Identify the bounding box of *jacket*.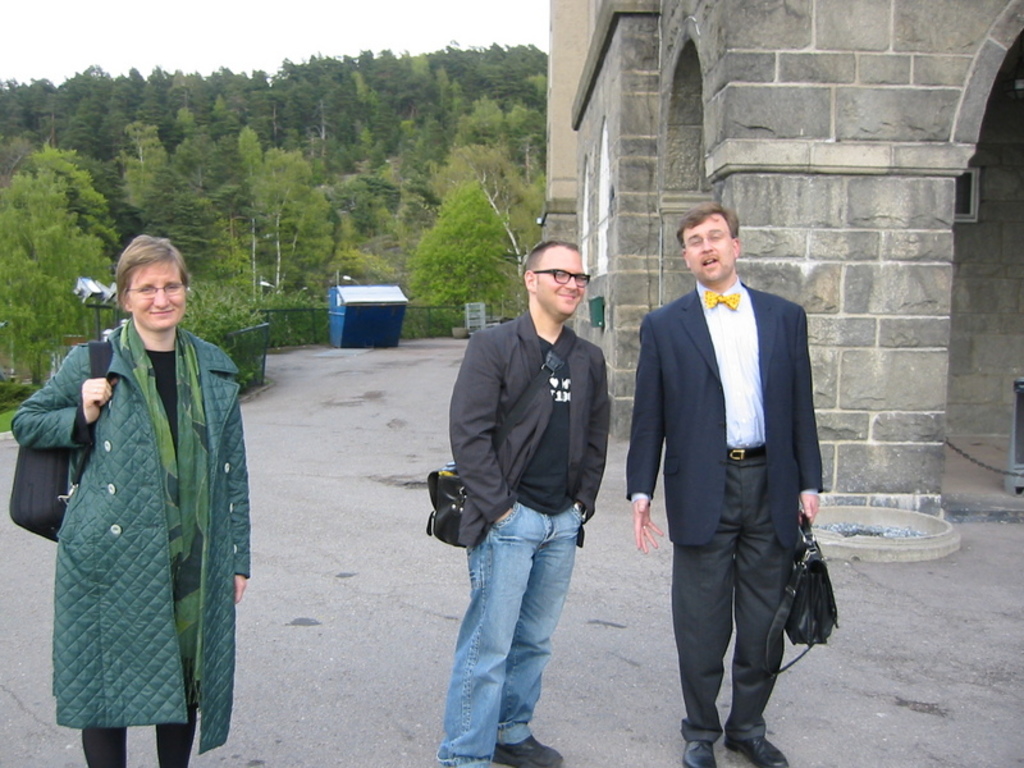
443, 307, 613, 549.
